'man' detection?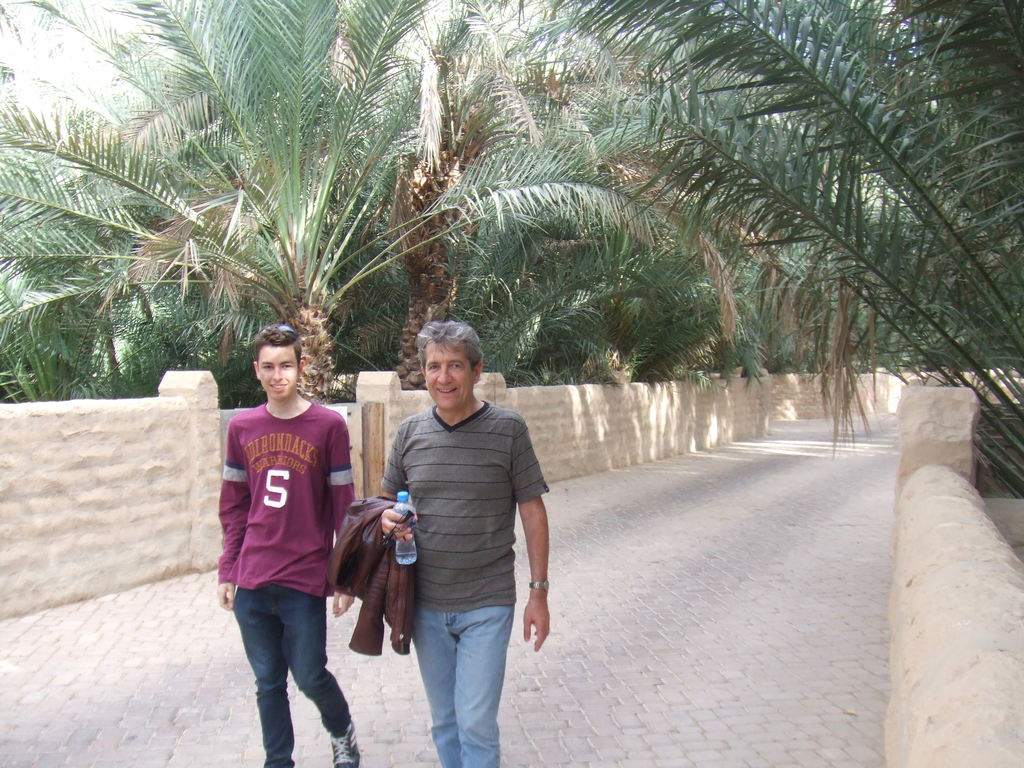
[362,312,554,760]
